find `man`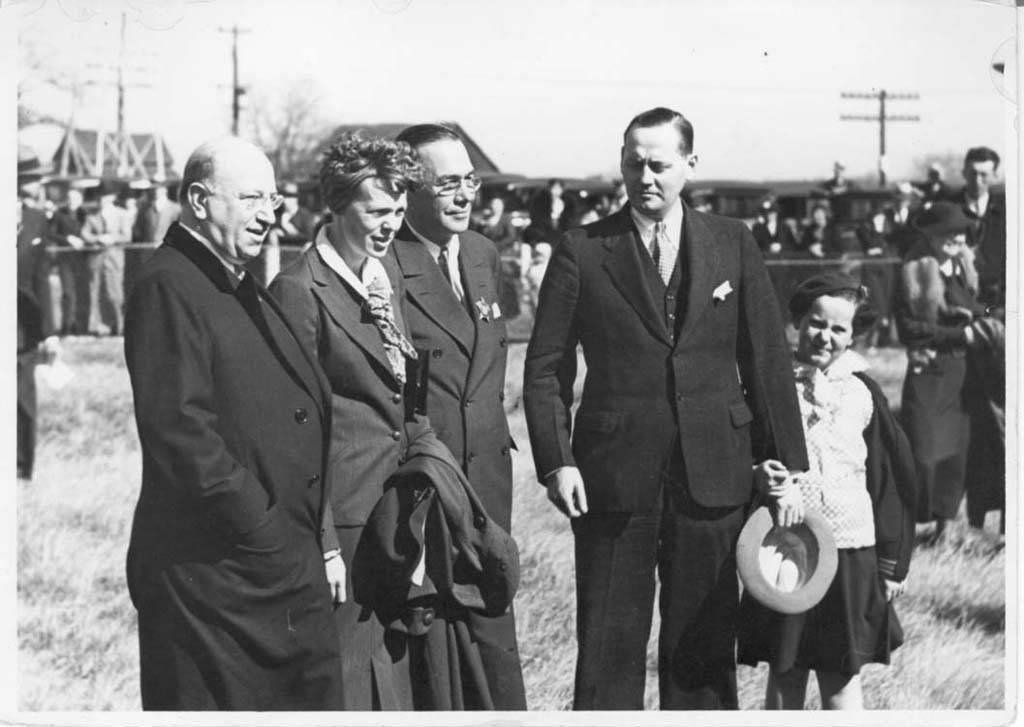
box(943, 148, 1009, 296)
